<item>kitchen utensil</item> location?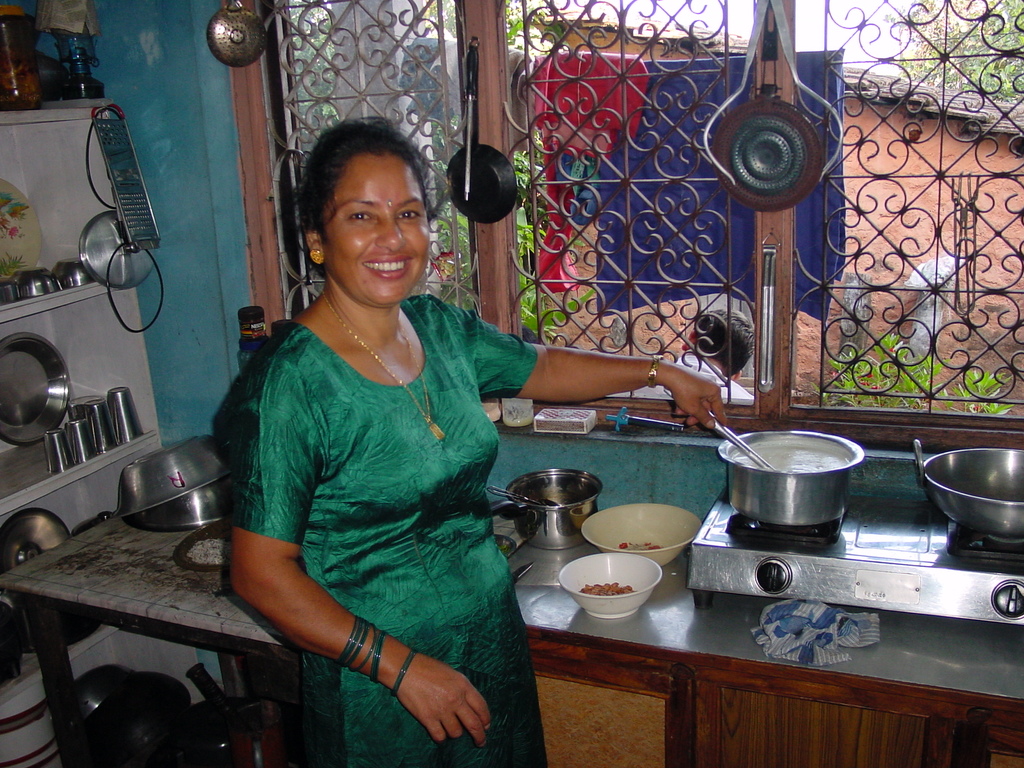
{"x1": 88, "y1": 104, "x2": 163, "y2": 252}
